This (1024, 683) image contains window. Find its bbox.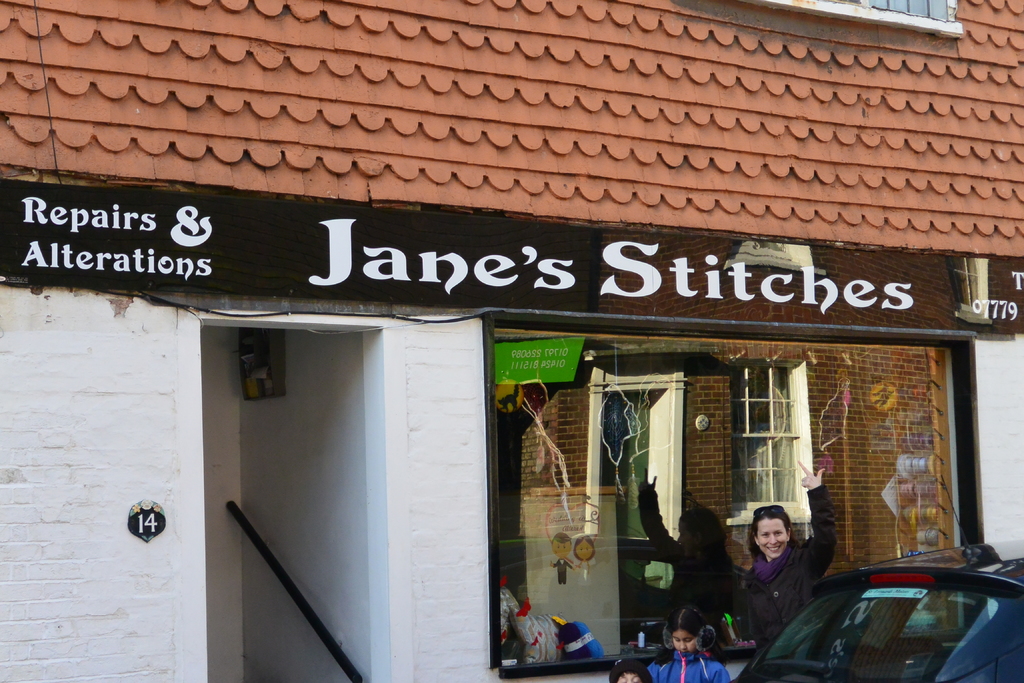
<bbox>719, 360, 817, 528</bbox>.
